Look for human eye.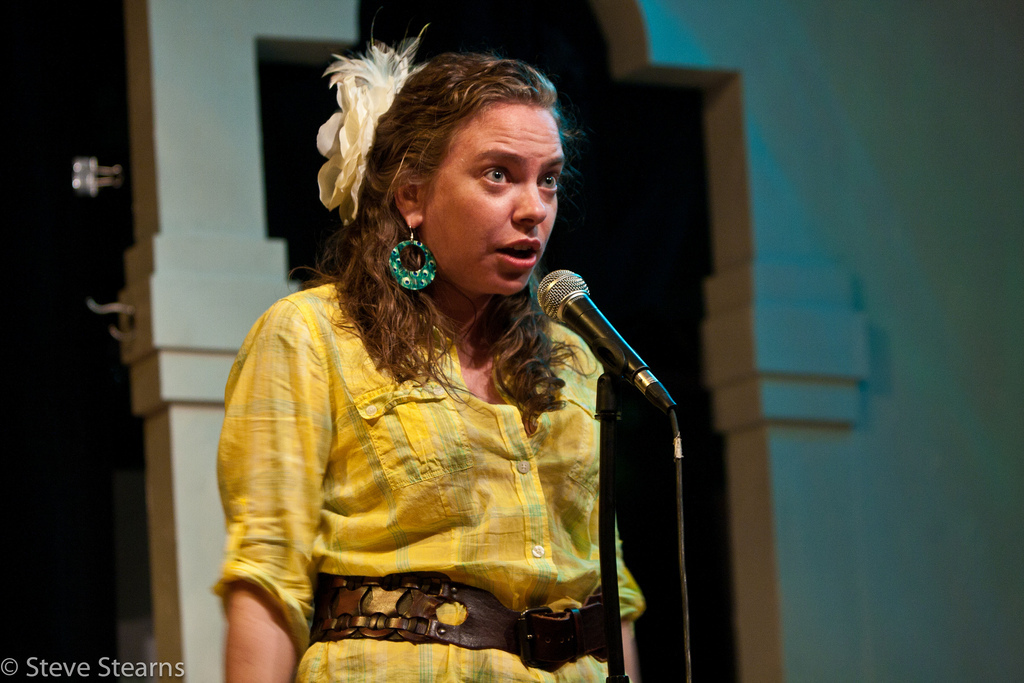
Found: x1=536, y1=169, x2=557, y2=194.
